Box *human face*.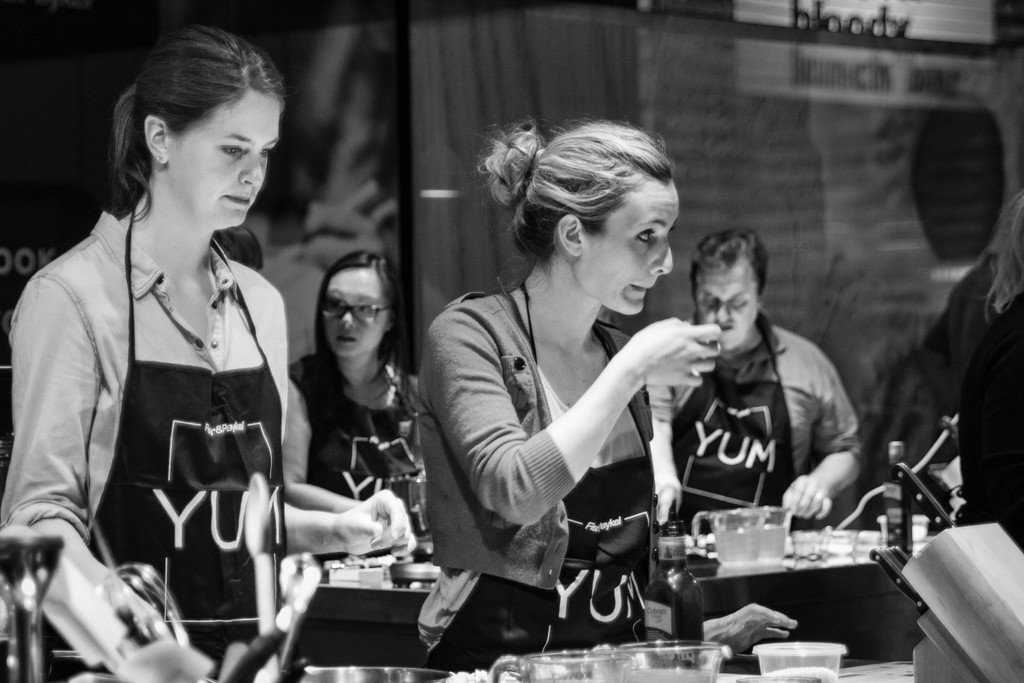
crop(581, 183, 680, 312).
